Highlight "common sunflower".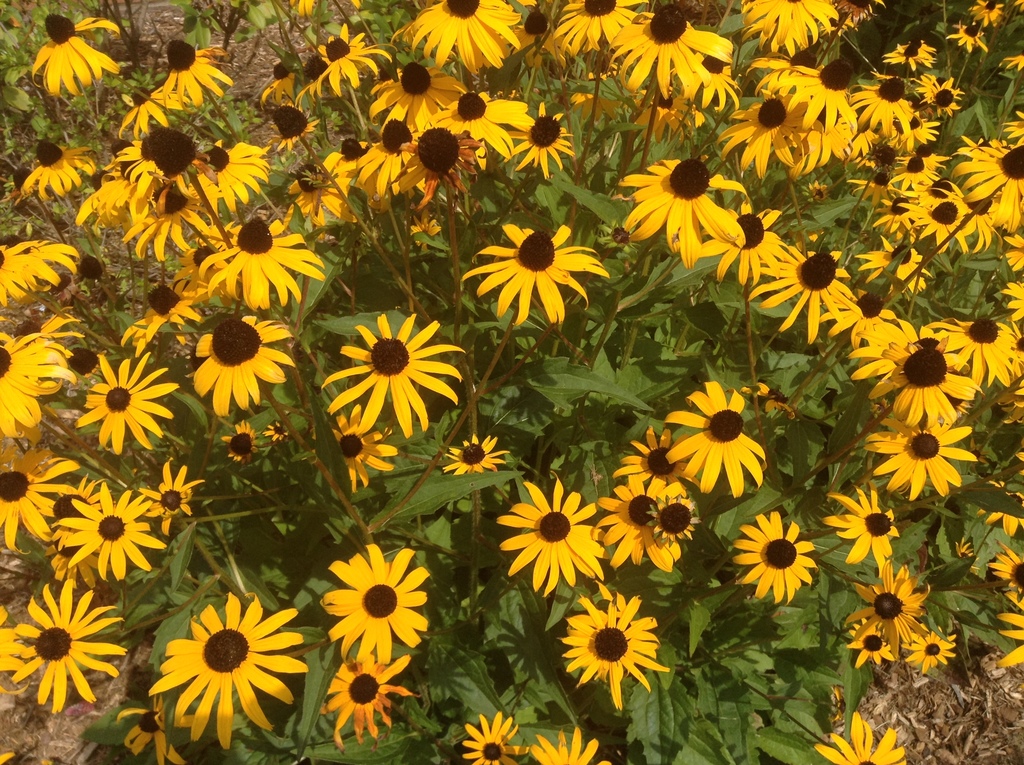
Highlighted region: left=461, top=709, right=523, bottom=762.
